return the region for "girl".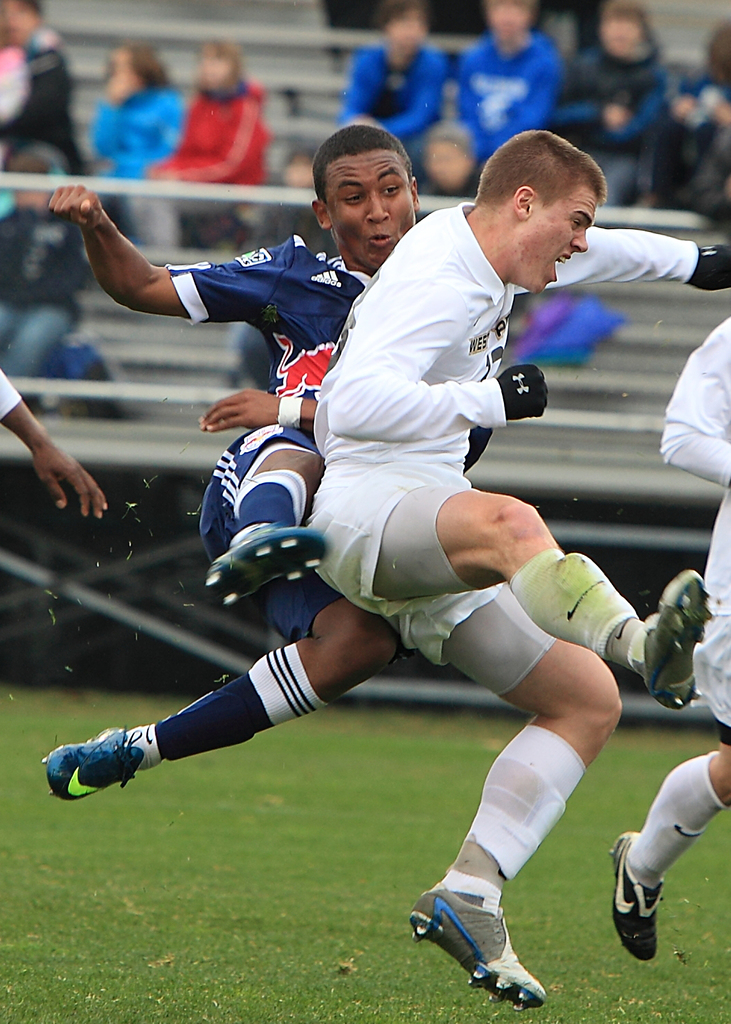
detection(339, 0, 447, 183).
